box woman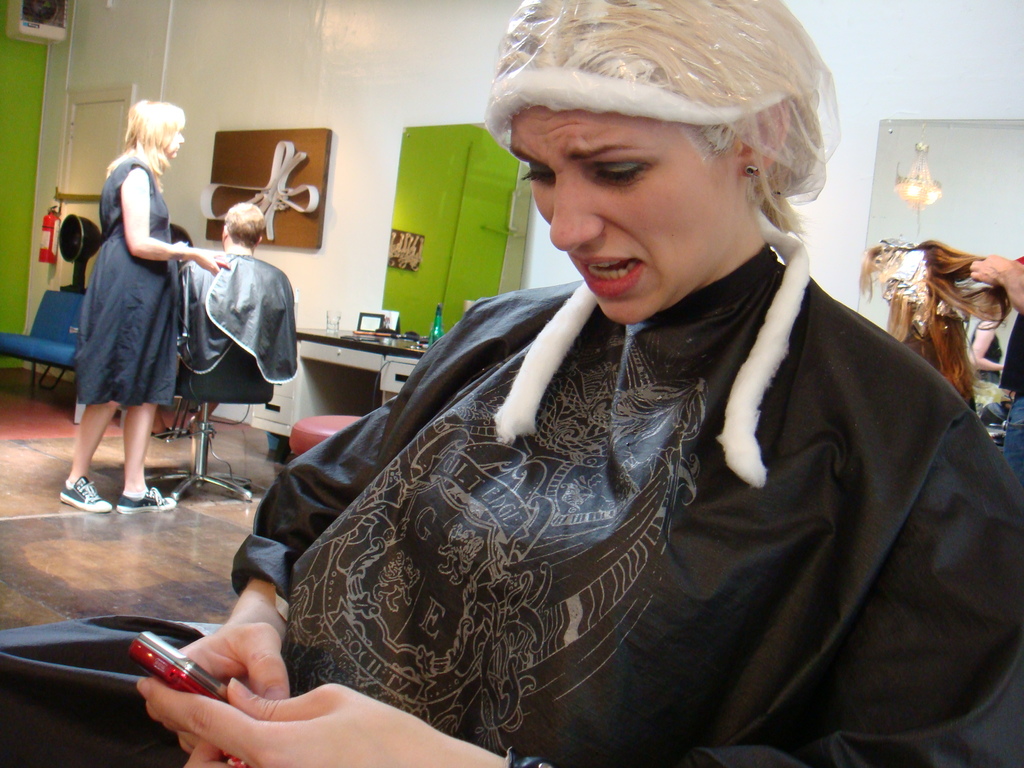
[left=52, top=95, right=235, bottom=519]
